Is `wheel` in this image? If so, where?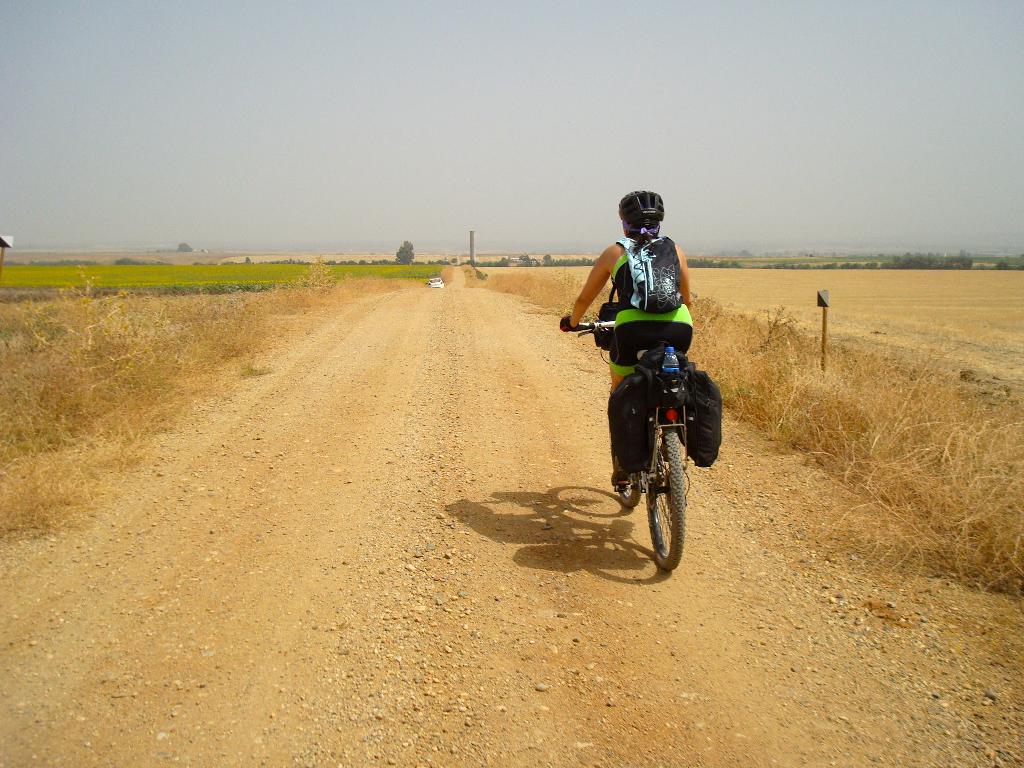
Yes, at (648, 426, 689, 573).
